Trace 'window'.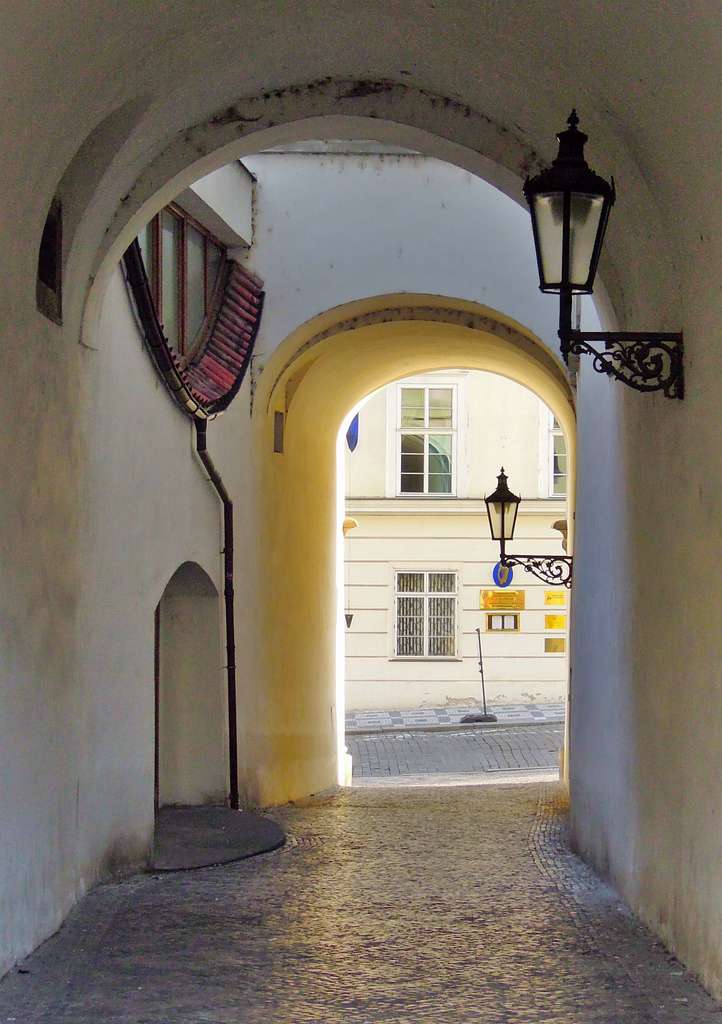
Traced to left=141, top=212, right=237, bottom=373.
